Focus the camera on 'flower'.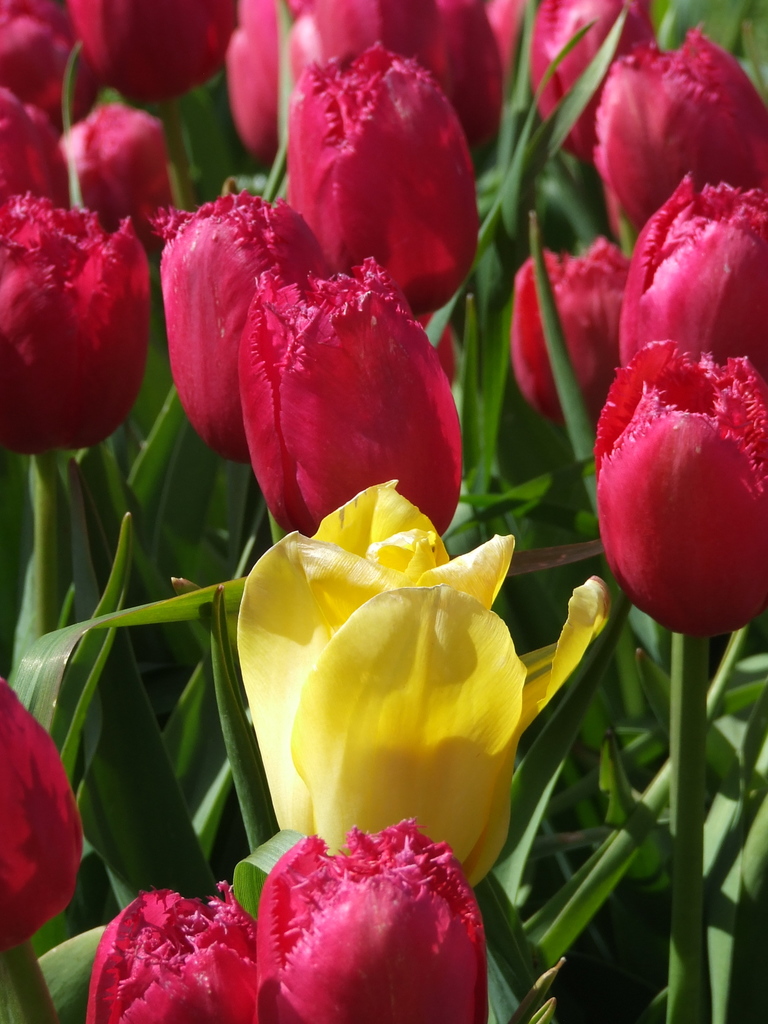
Focus region: bbox=(100, 874, 264, 1010).
